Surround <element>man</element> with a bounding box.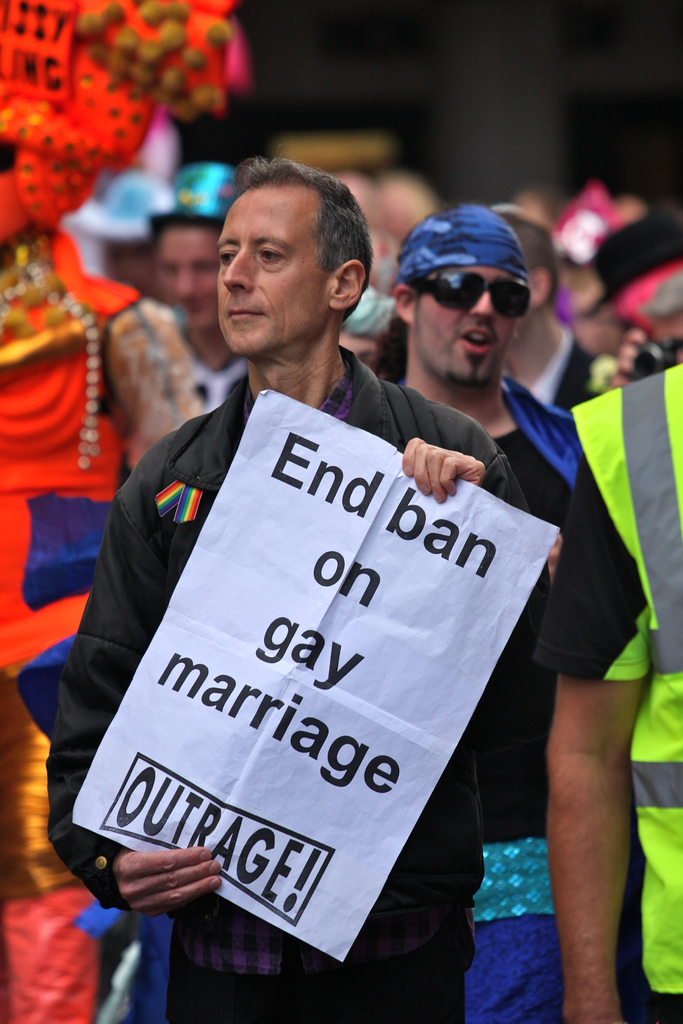
372:202:579:1023.
